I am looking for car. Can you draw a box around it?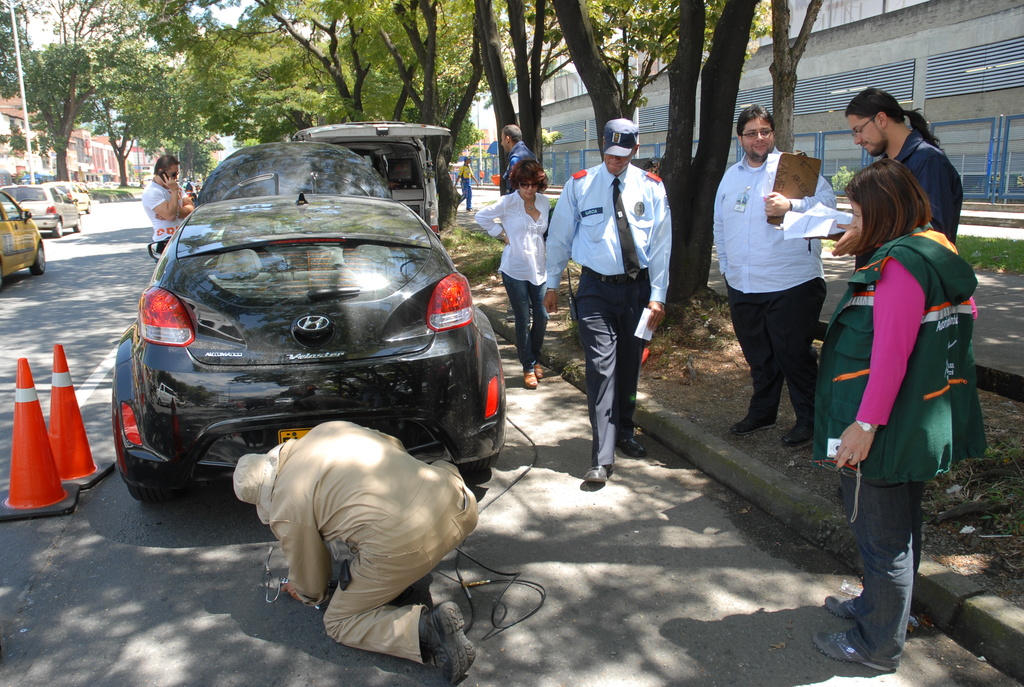
Sure, the bounding box is {"x1": 102, "y1": 118, "x2": 503, "y2": 519}.
